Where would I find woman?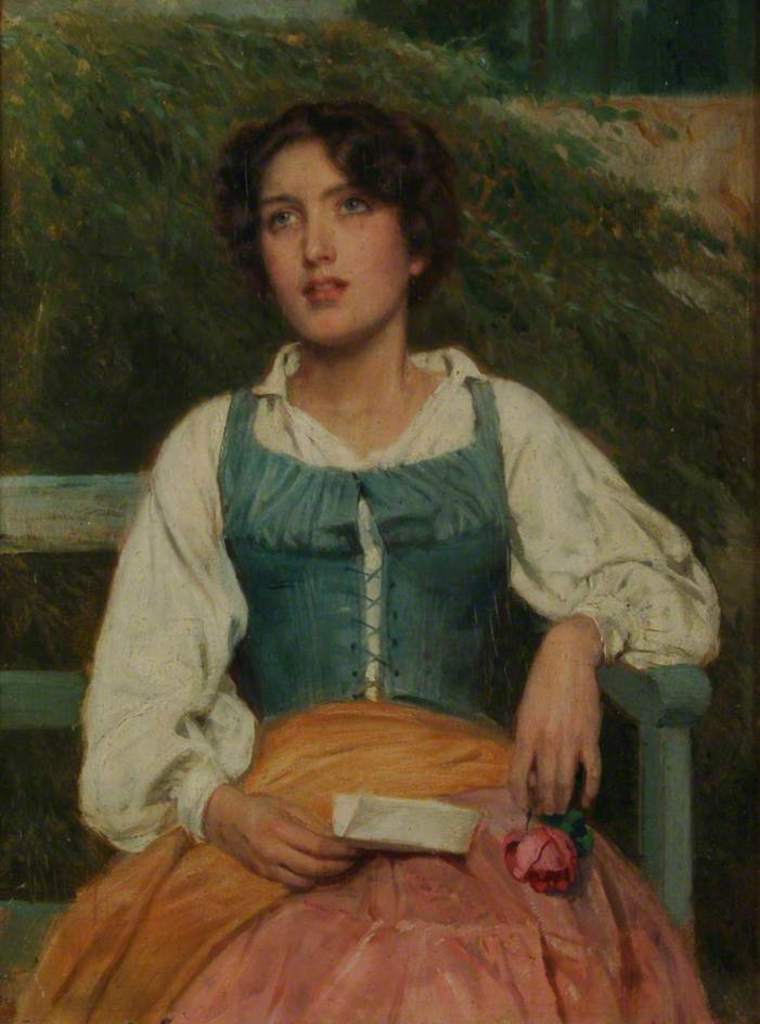
At [left=72, top=102, right=704, bottom=981].
